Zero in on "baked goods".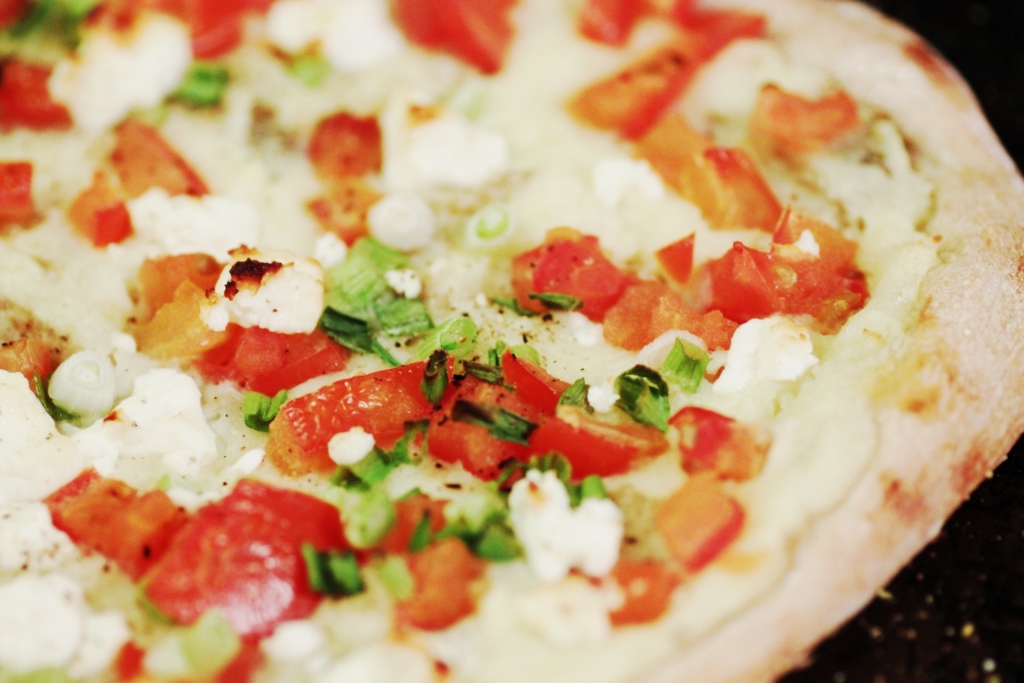
Zeroed in: pyautogui.locateOnScreen(0, 0, 1023, 682).
